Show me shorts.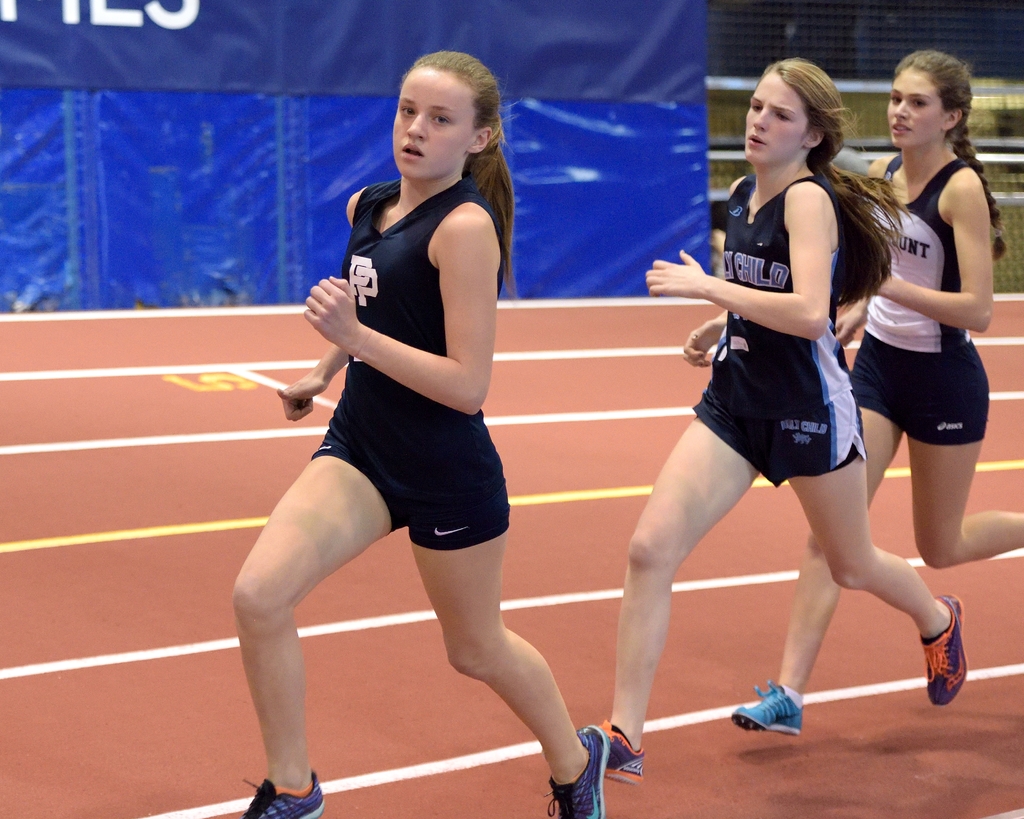
shorts is here: box(692, 385, 860, 488).
